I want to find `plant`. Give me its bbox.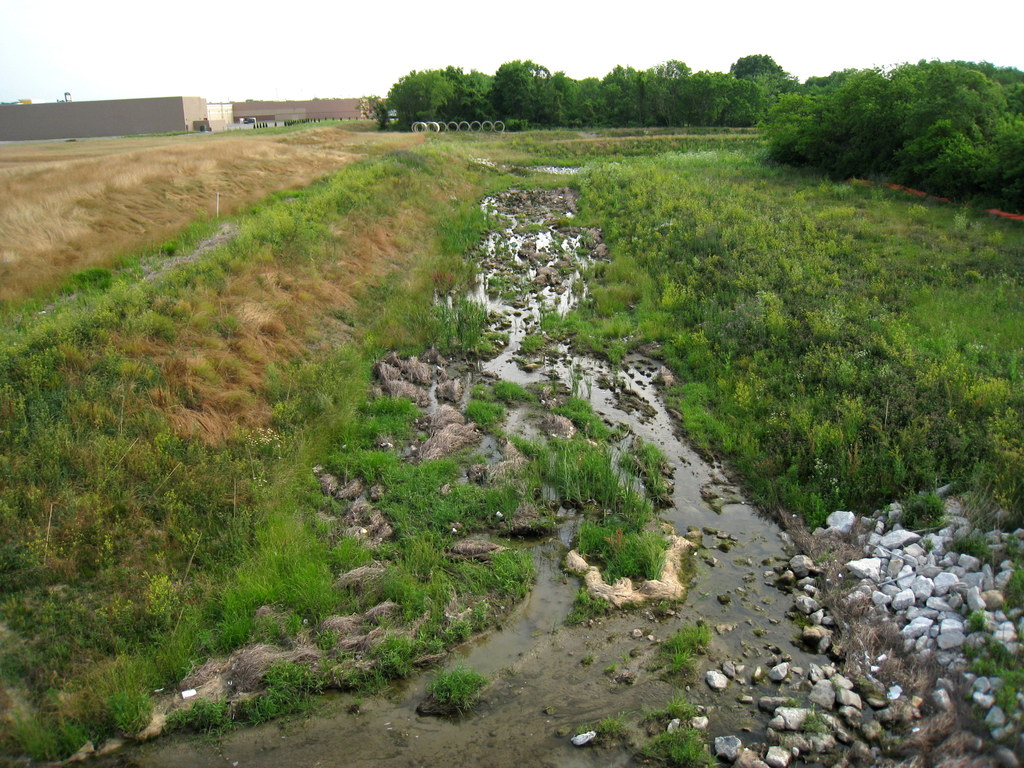
bbox(429, 581, 459, 604).
